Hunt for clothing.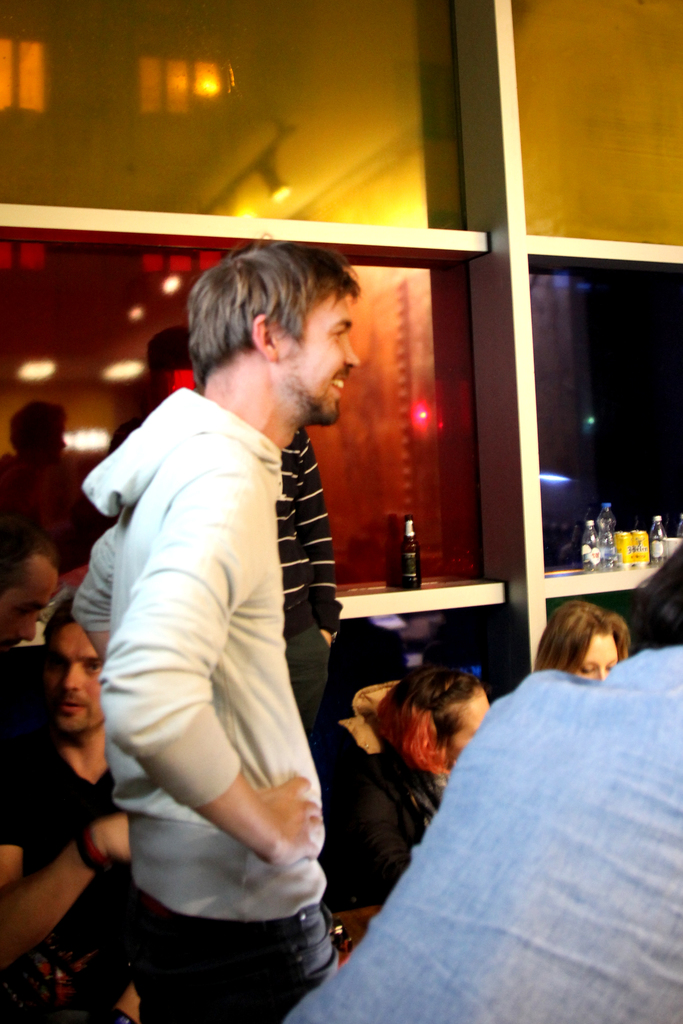
Hunted down at 275,426,342,743.
